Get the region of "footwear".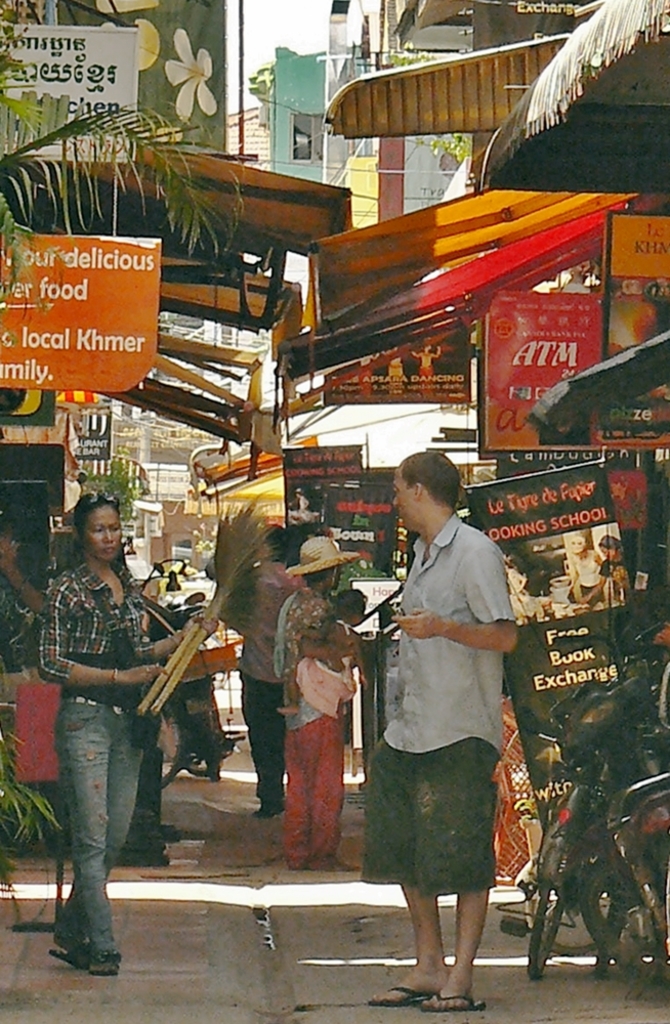
<region>44, 899, 109, 975</region>.
